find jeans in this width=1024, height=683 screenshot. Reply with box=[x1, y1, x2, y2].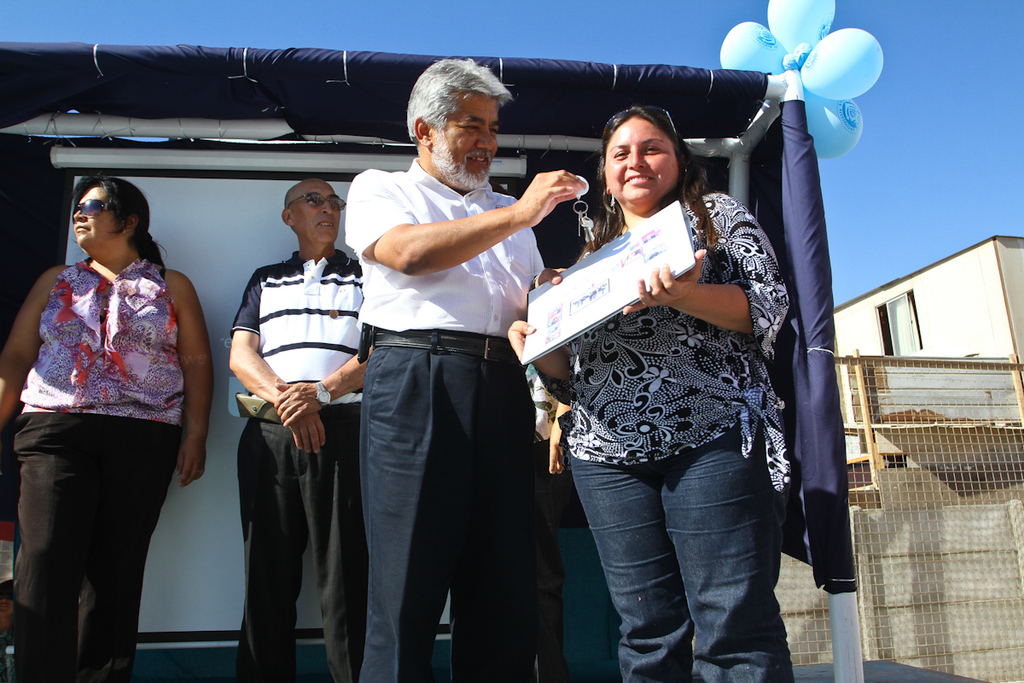
box=[565, 426, 802, 674].
